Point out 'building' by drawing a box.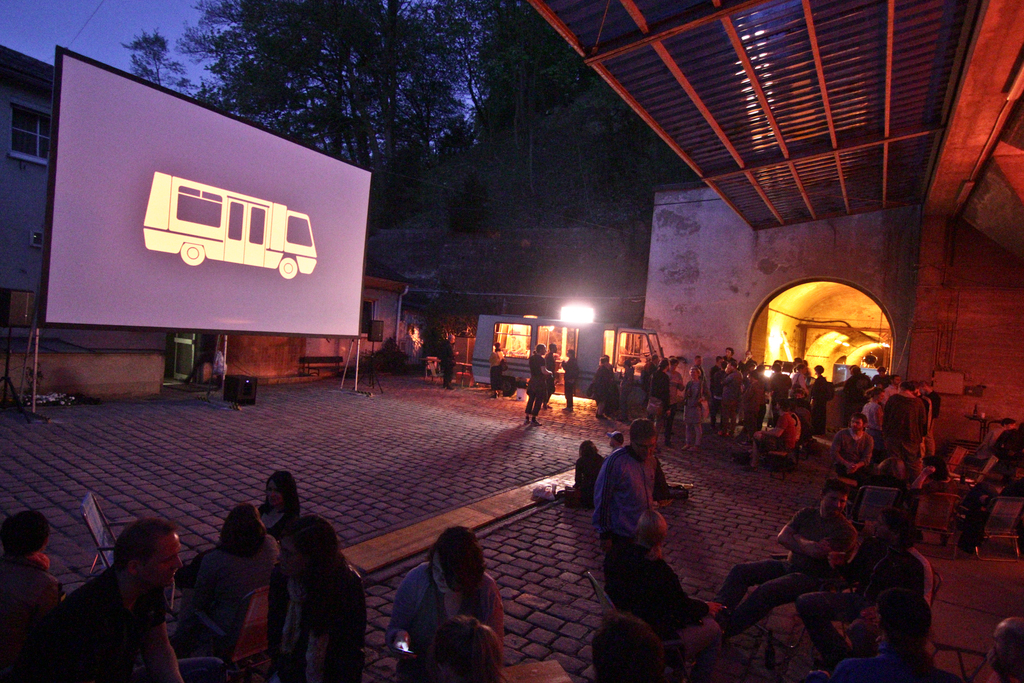
{"x1": 532, "y1": 0, "x2": 1023, "y2": 454}.
